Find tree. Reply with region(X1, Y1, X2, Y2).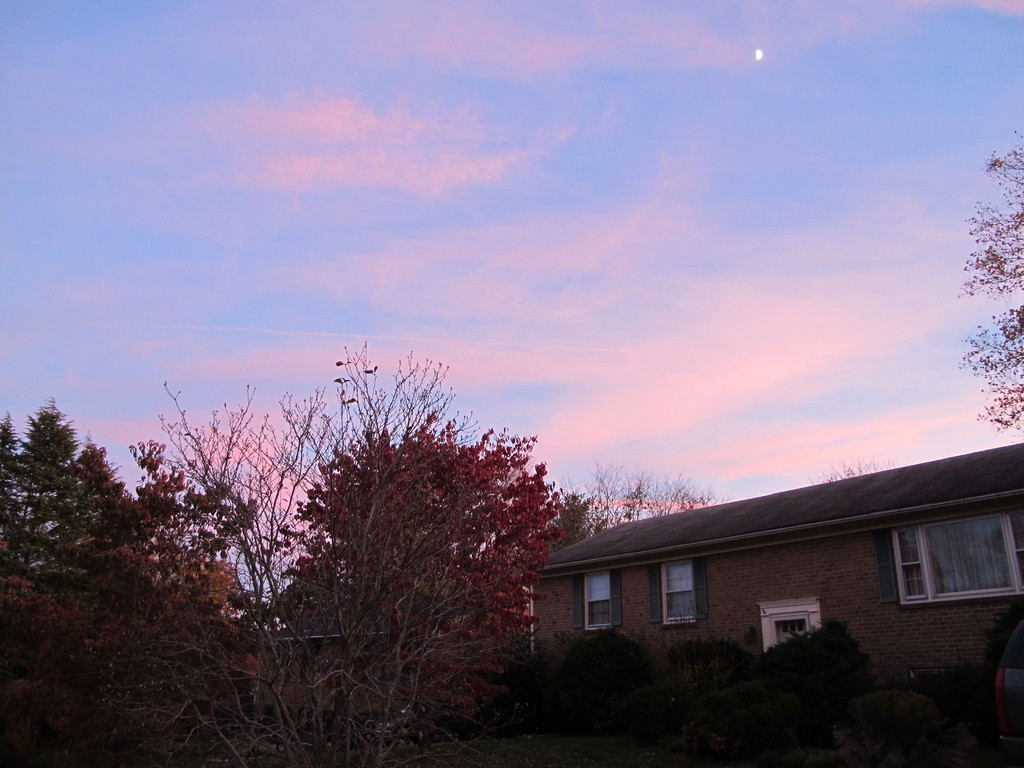
region(588, 466, 632, 533).
